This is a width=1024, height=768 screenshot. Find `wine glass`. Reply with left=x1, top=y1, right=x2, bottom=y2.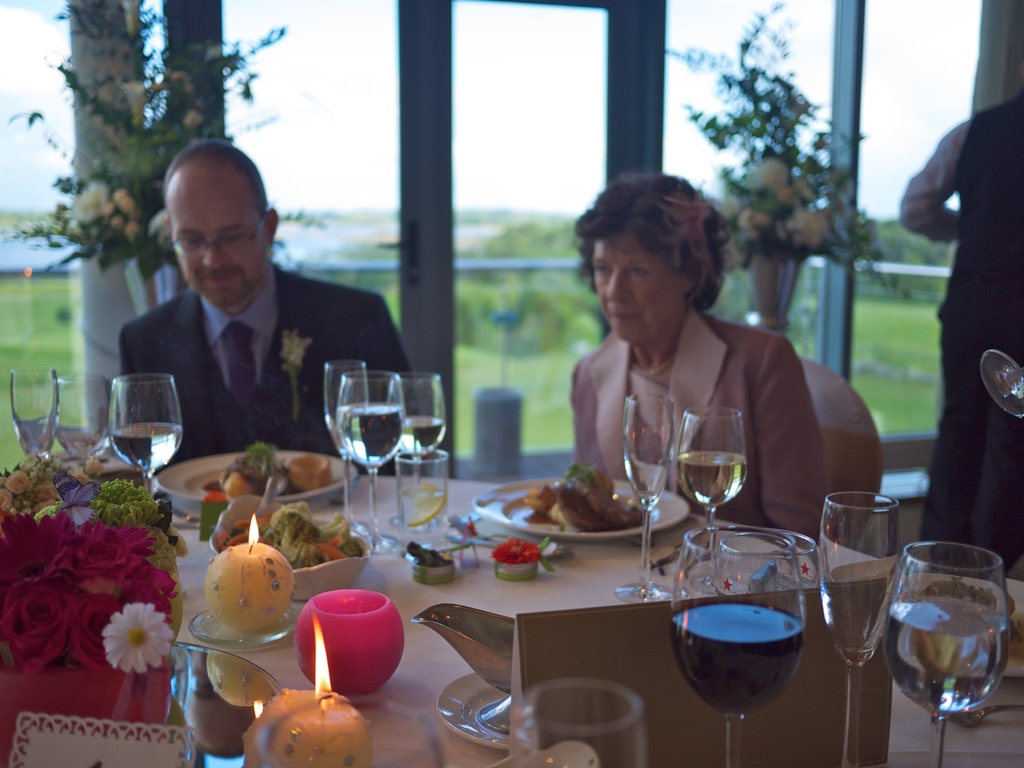
left=11, top=370, right=61, bottom=458.
